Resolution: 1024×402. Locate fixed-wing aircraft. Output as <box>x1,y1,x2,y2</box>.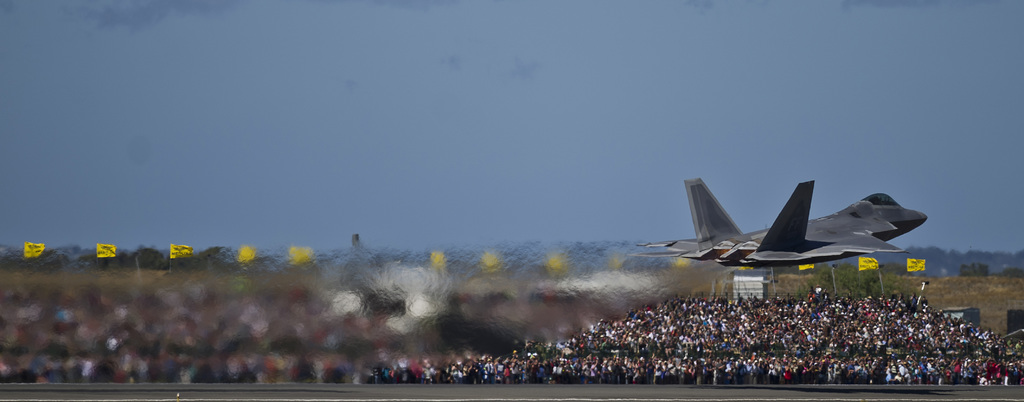
<box>626,178,934,269</box>.
